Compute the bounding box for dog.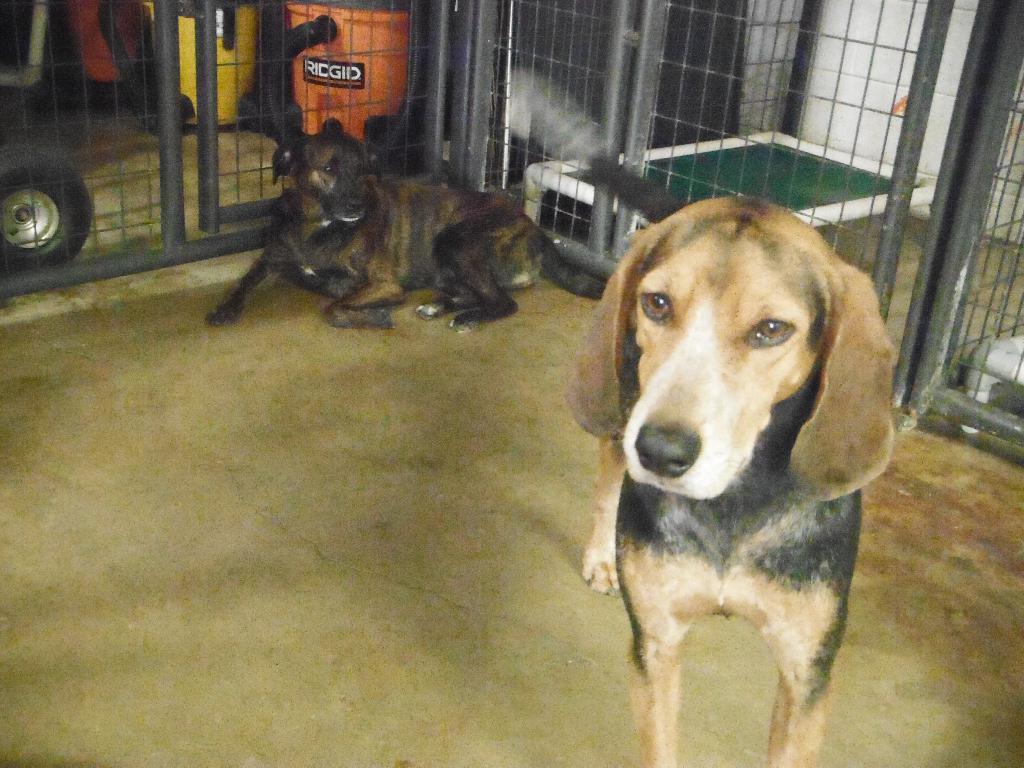
(x1=502, y1=73, x2=902, y2=767).
